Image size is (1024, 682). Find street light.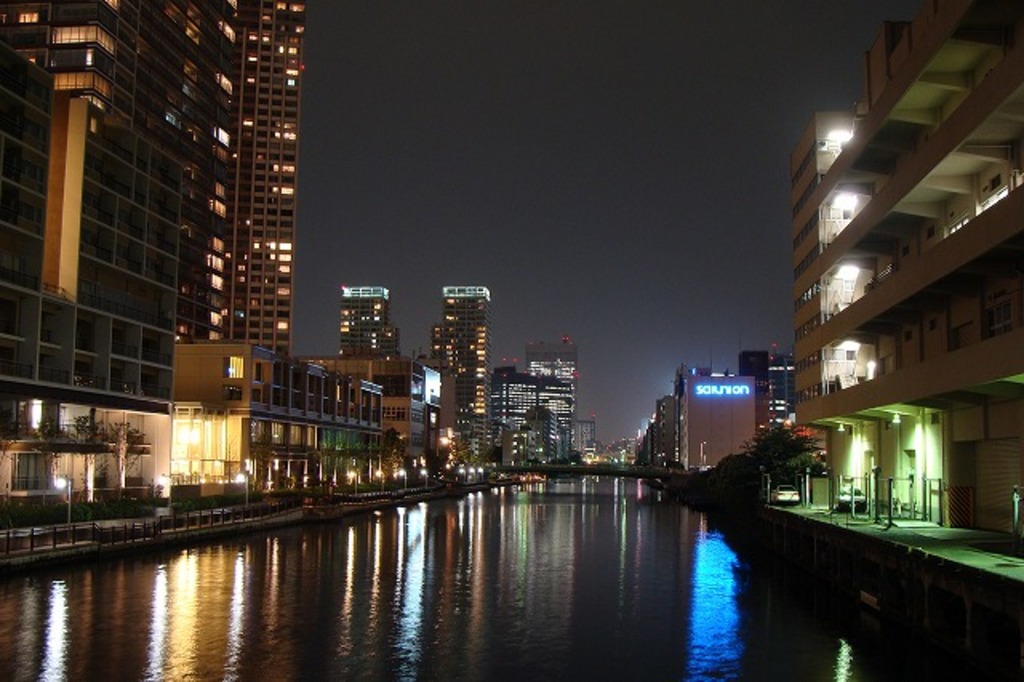
crop(458, 469, 466, 483).
